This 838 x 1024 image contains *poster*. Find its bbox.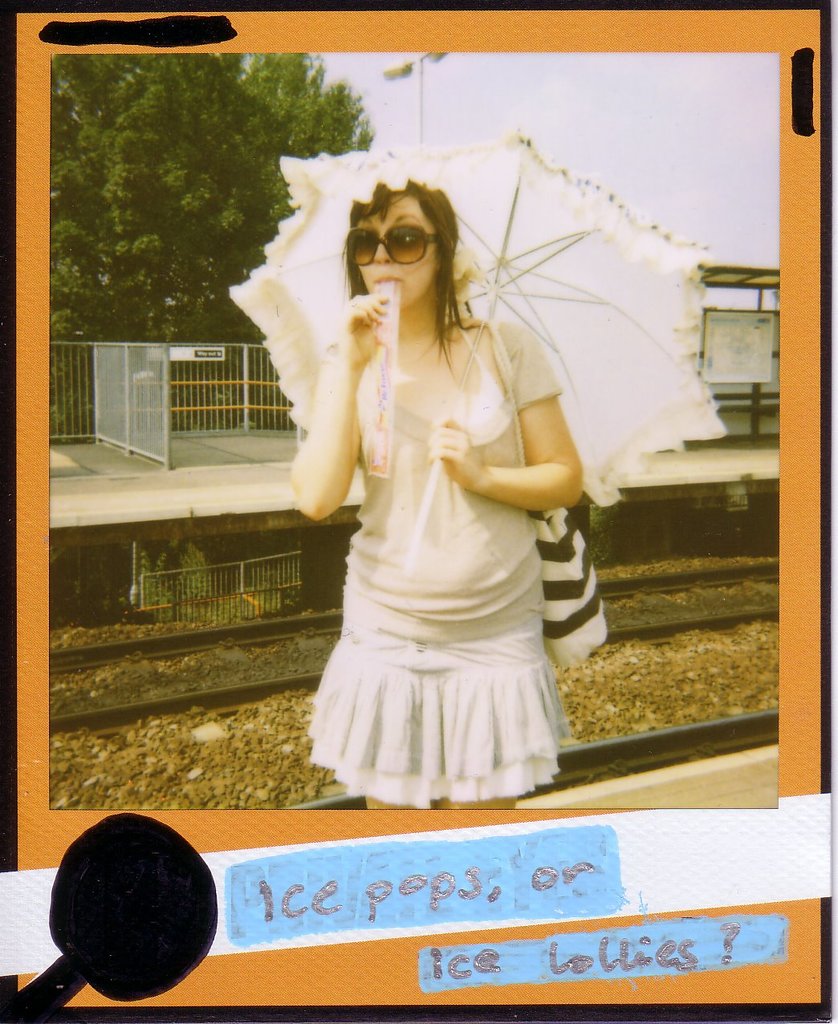
bbox=[0, 0, 837, 1023].
